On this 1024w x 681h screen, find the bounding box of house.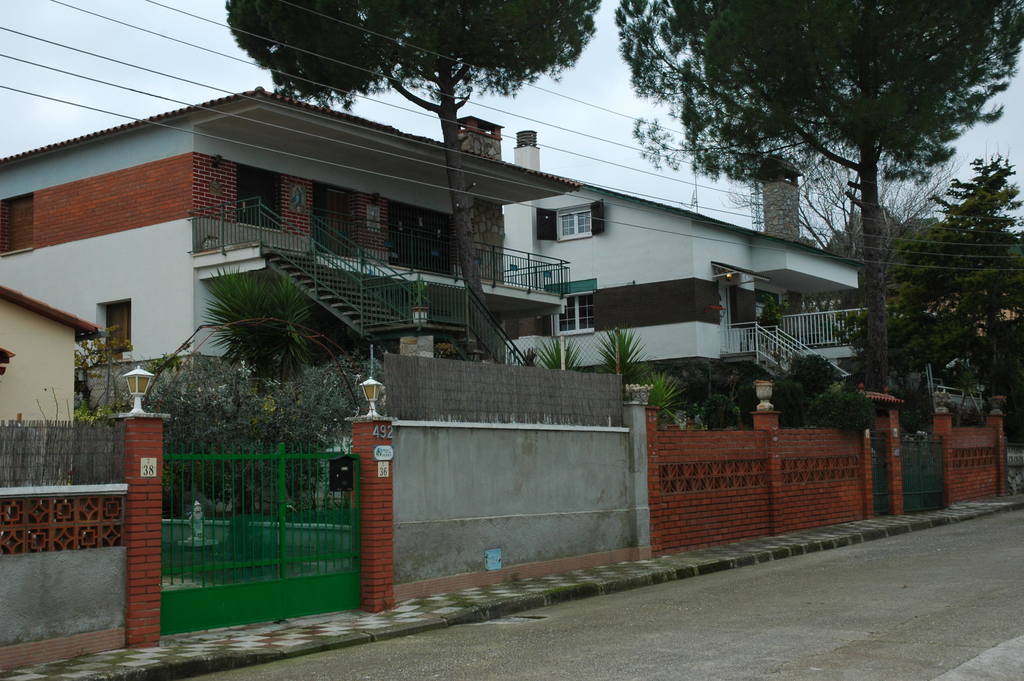
Bounding box: region(495, 124, 880, 432).
